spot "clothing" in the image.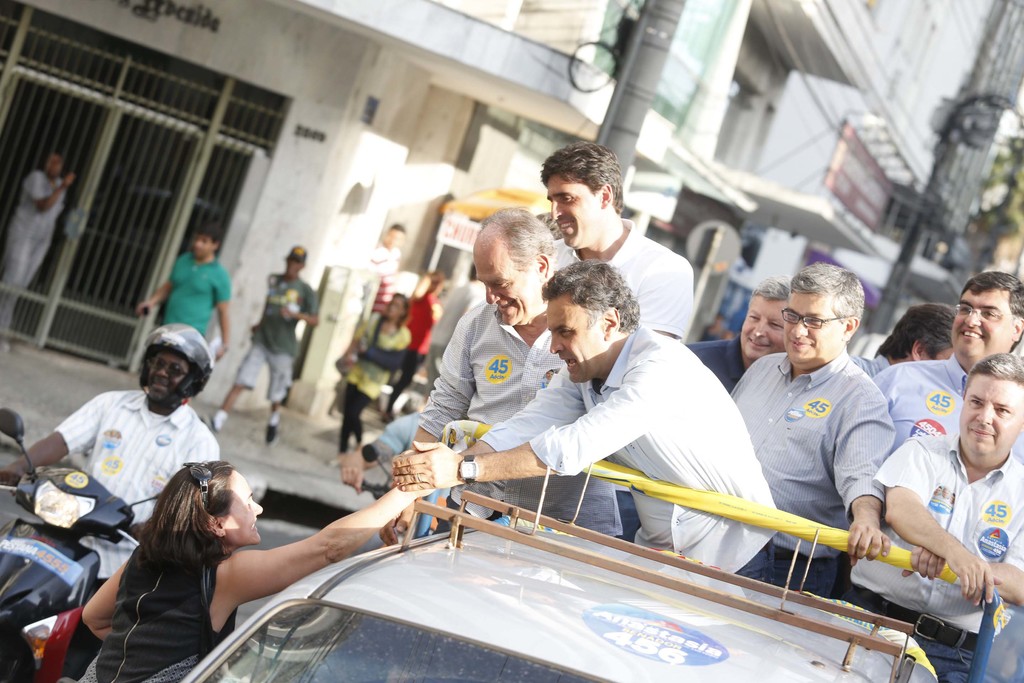
"clothing" found at l=327, t=309, r=416, b=458.
